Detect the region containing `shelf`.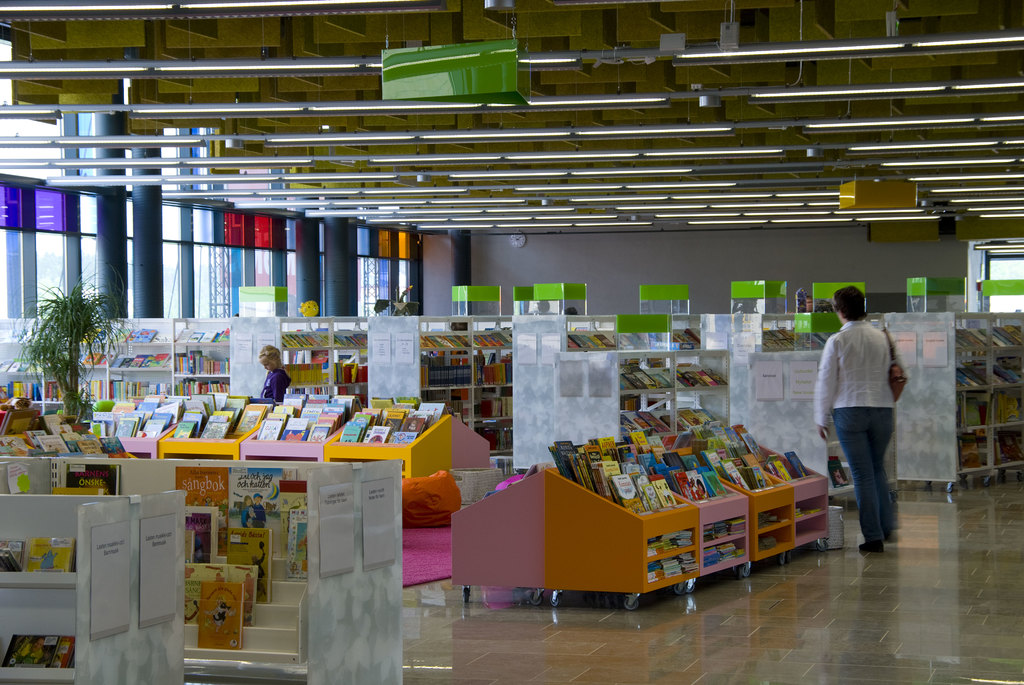
(623, 432, 744, 502).
